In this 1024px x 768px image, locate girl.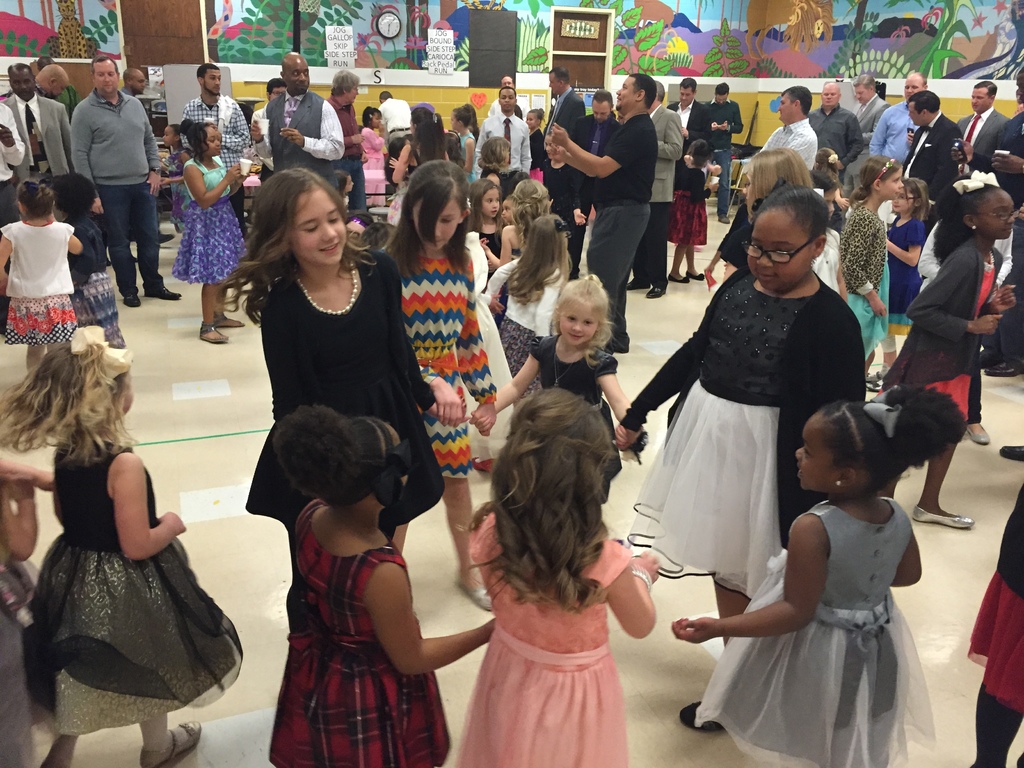
Bounding box: x1=880 y1=173 x2=928 y2=353.
